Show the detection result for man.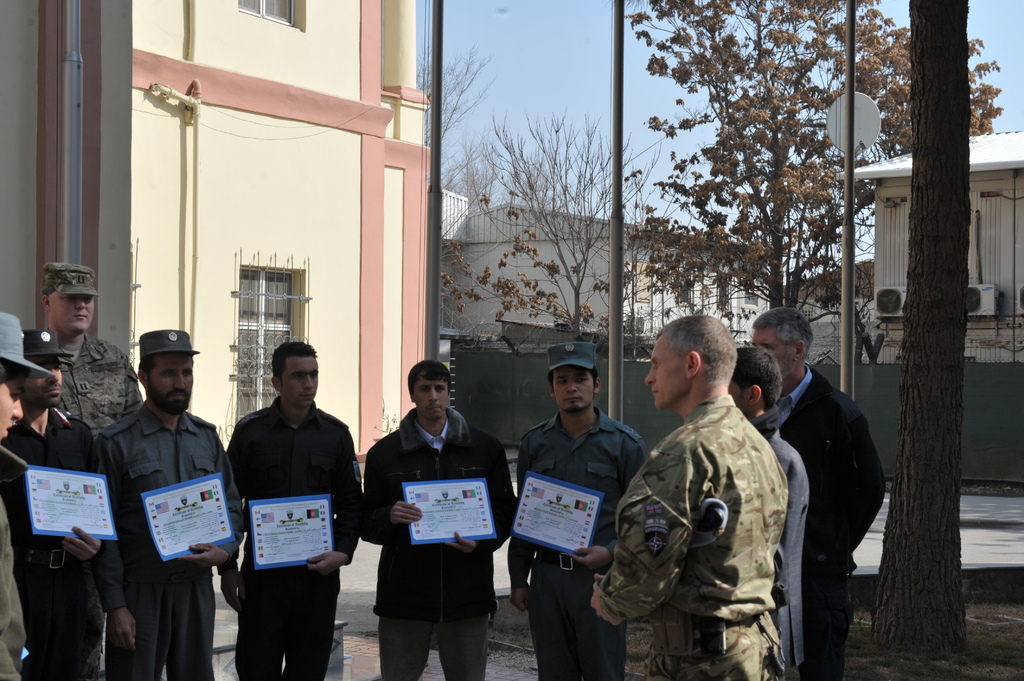
box=[0, 310, 57, 680].
